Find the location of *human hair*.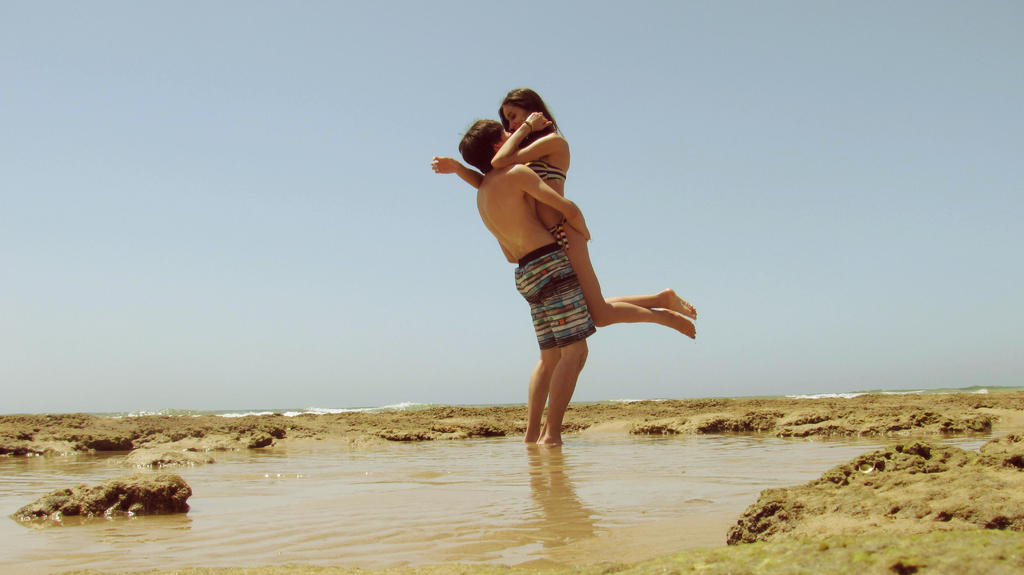
Location: left=458, top=115, right=506, bottom=175.
